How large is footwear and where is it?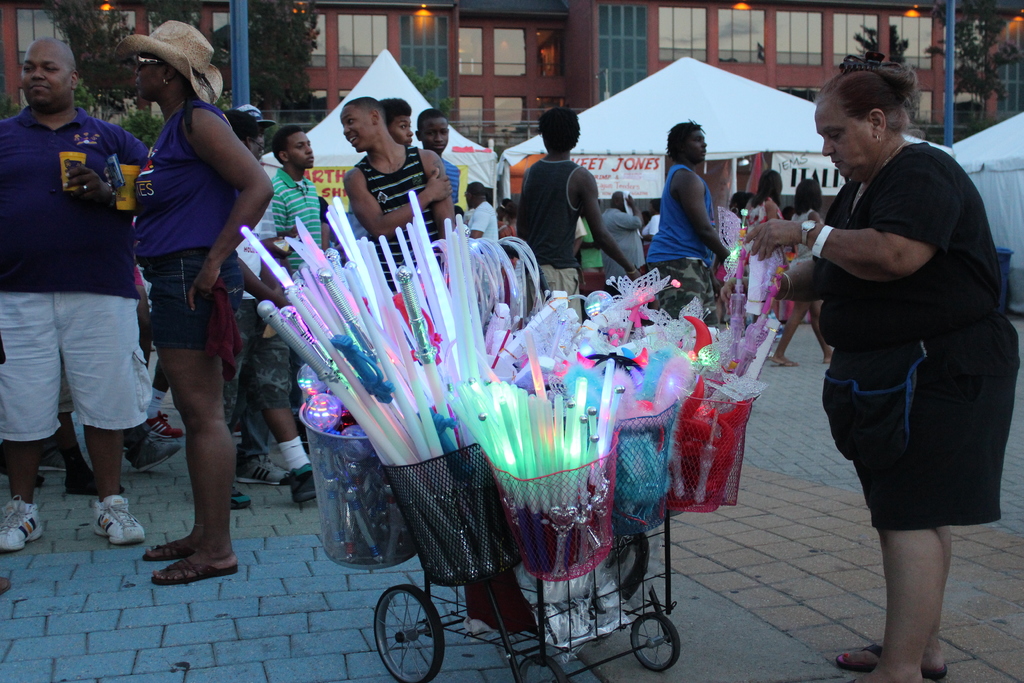
Bounding box: x1=94 y1=493 x2=147 y2=547.
